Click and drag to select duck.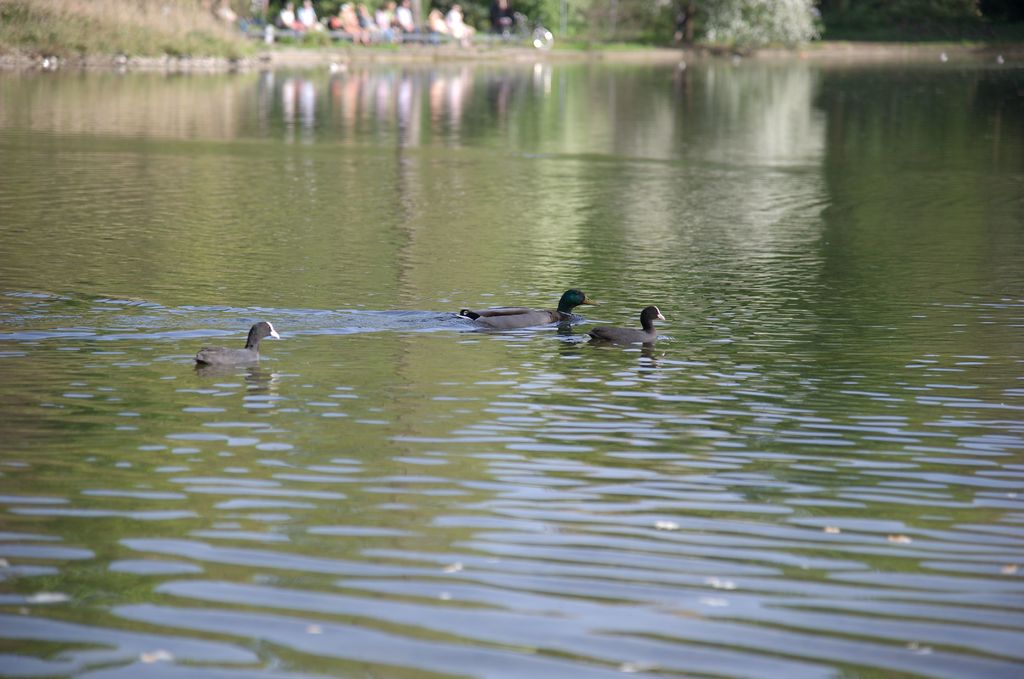
Selection: <region>192, 314, 285, 370</region>.
